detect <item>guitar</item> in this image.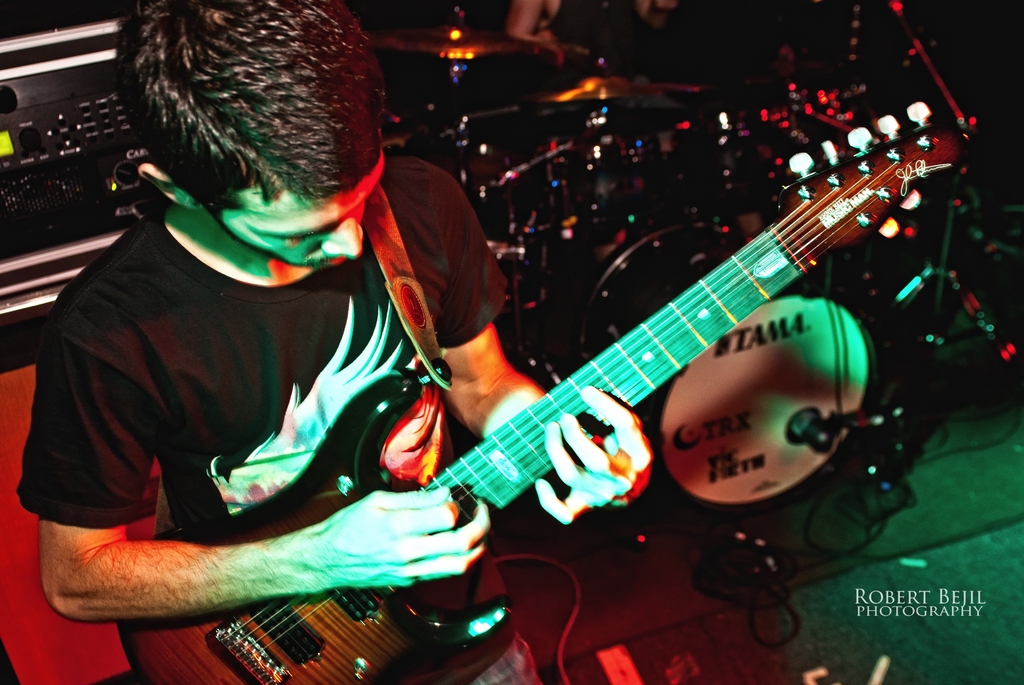
Detection: bbox=(113, 100, 975, 684).
